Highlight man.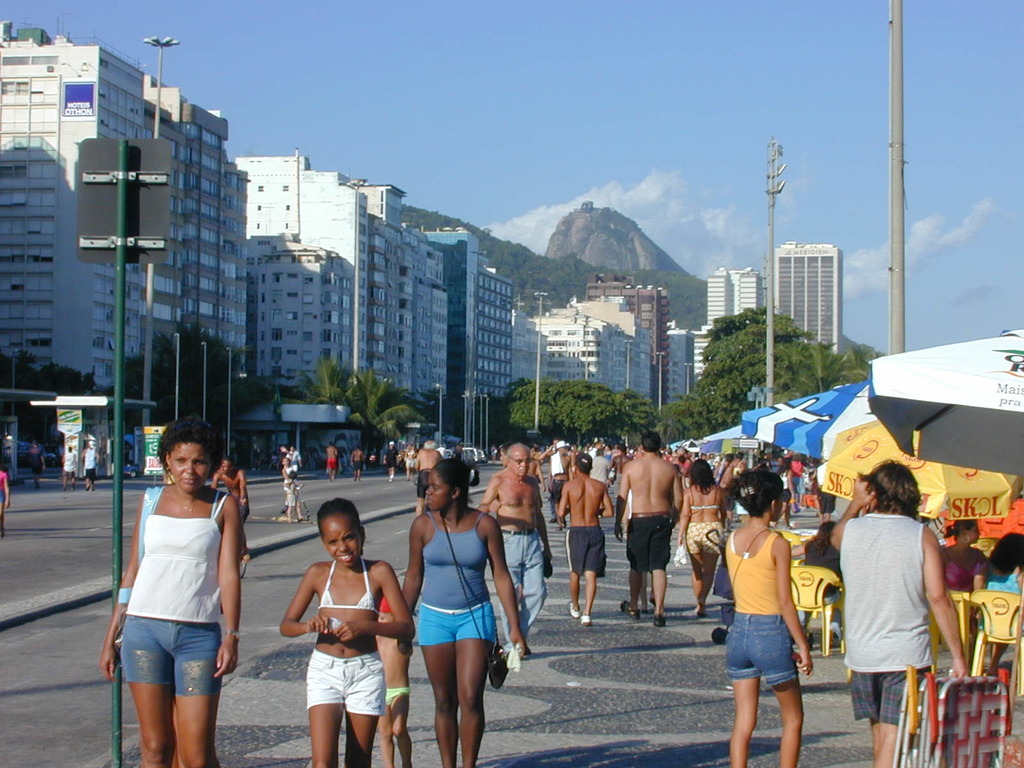
Highlighted region: {"x1": 209, "y1": 458, "x2": 250, "y2": 564}.
